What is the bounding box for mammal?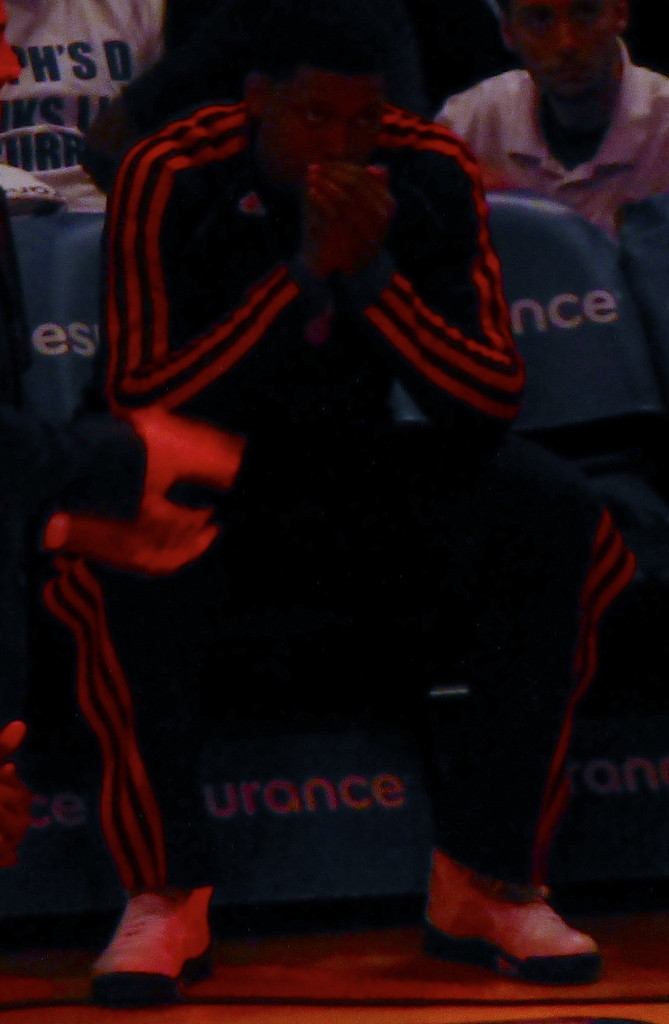
box(76, 61, 592, 1023).
